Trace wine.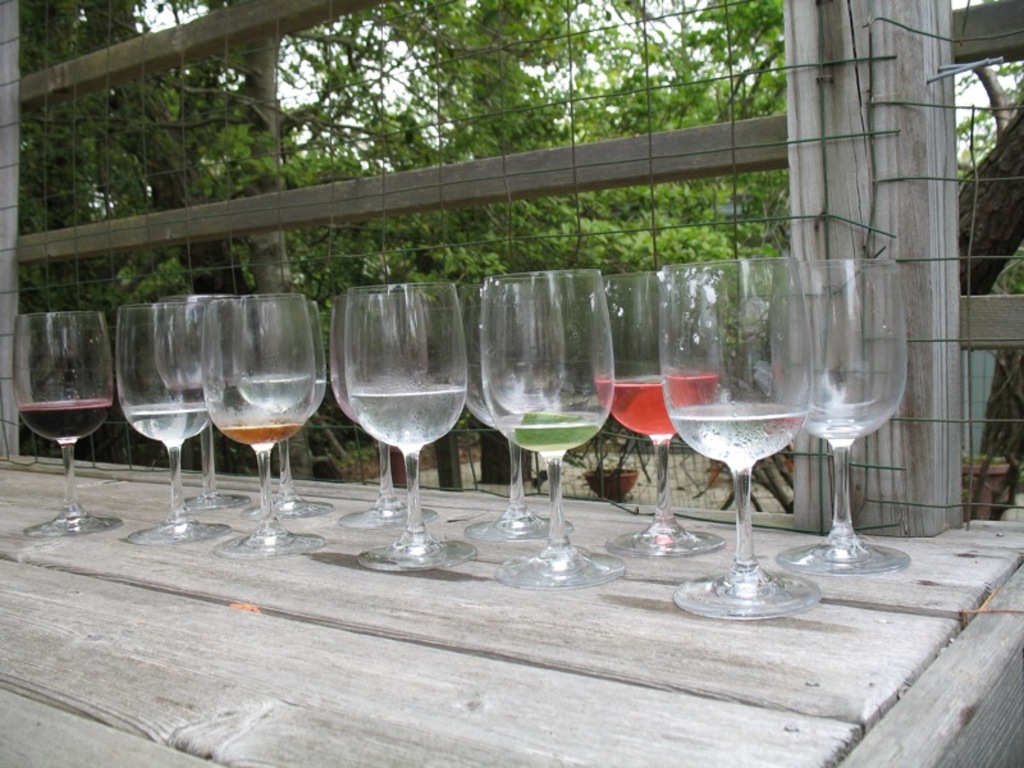
Traced to {"x1": 498, "y1": 413, "x2": 599, "y2": 453}.
